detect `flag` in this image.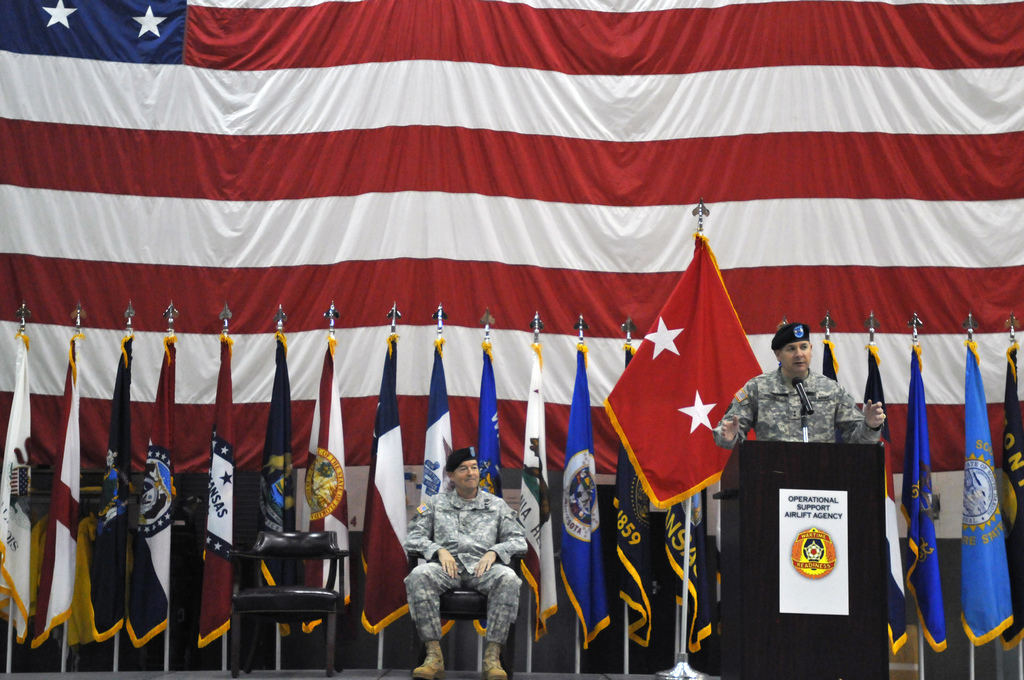
Detection: (left=518, top=339, right=562, bottom=646).
